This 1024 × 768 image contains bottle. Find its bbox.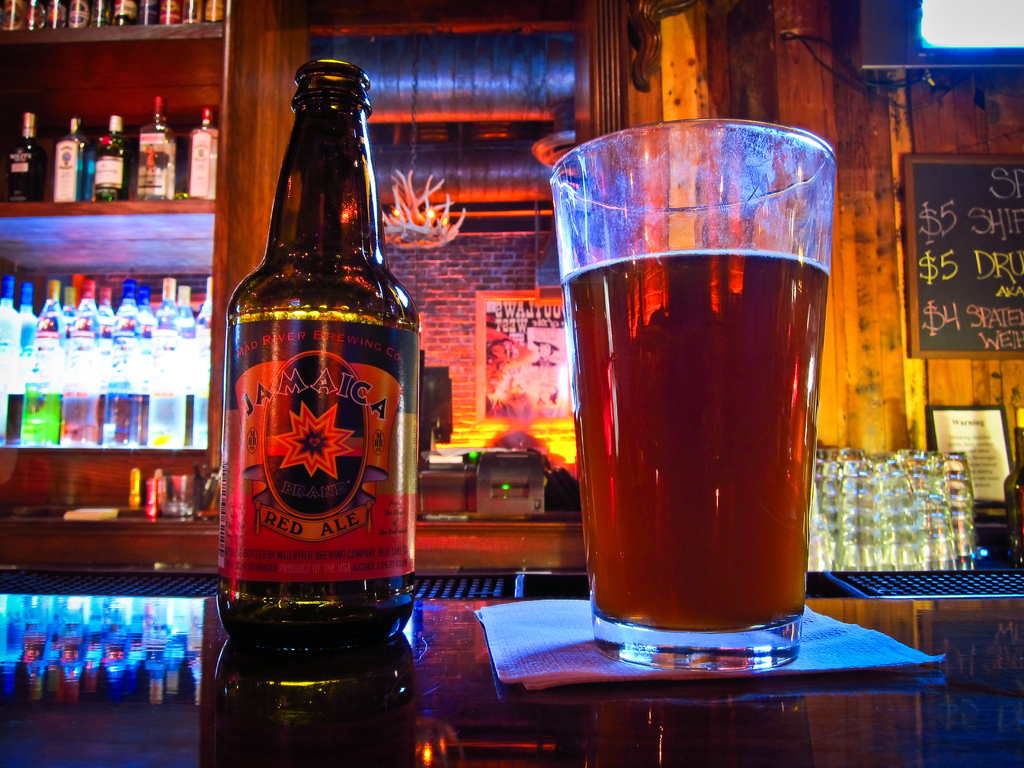
(left=93, top=113, right=131, bottom=211).
